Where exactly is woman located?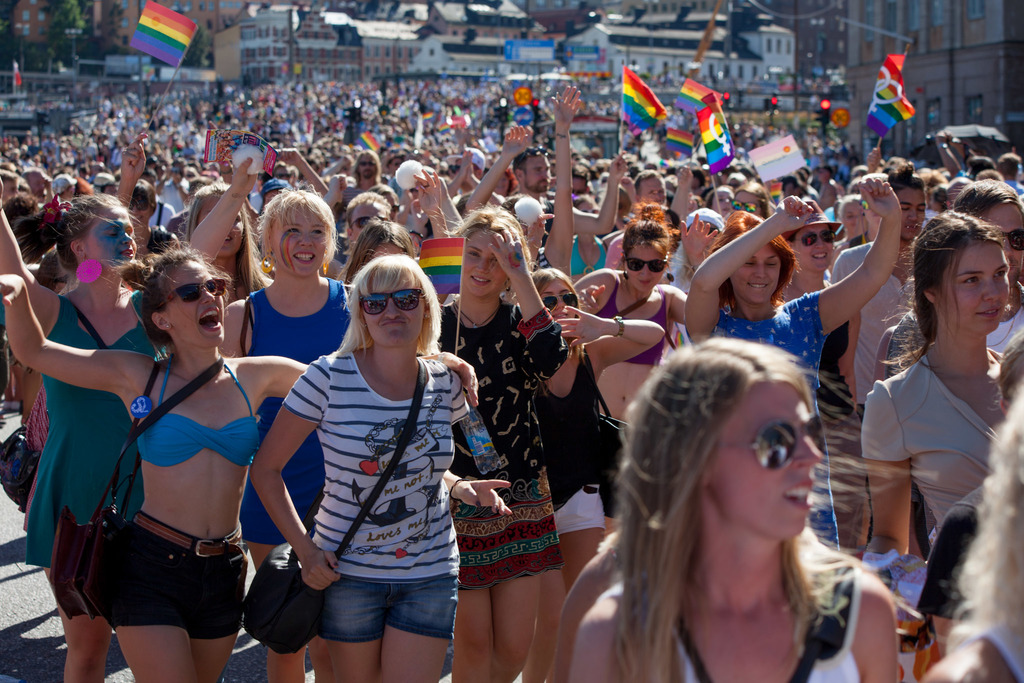
Its bounding box is 111 133 274 316.
